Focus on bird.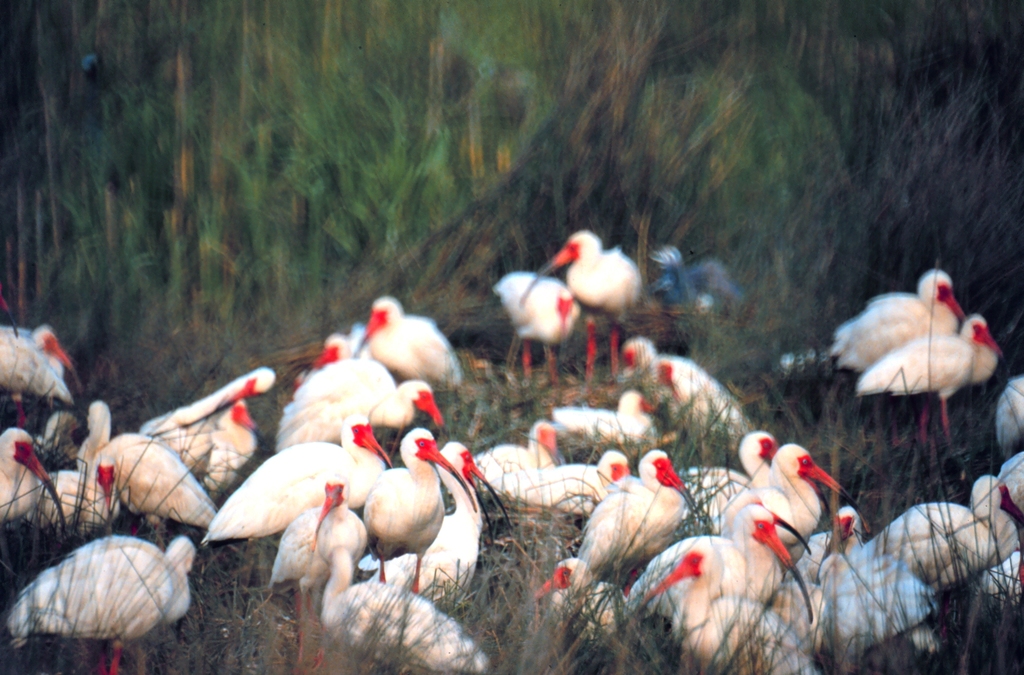
Focused at 493, 269, 581, 390.
